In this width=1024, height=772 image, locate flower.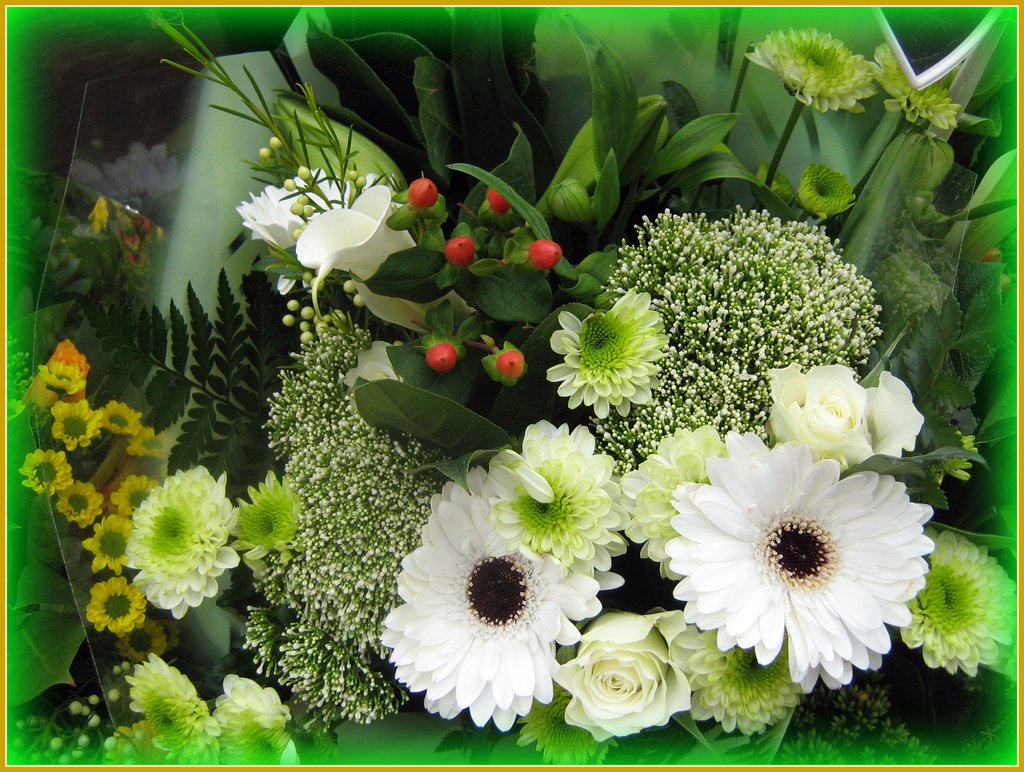
Bounding box: (left=742, top=17, right=876, bottom=119).
